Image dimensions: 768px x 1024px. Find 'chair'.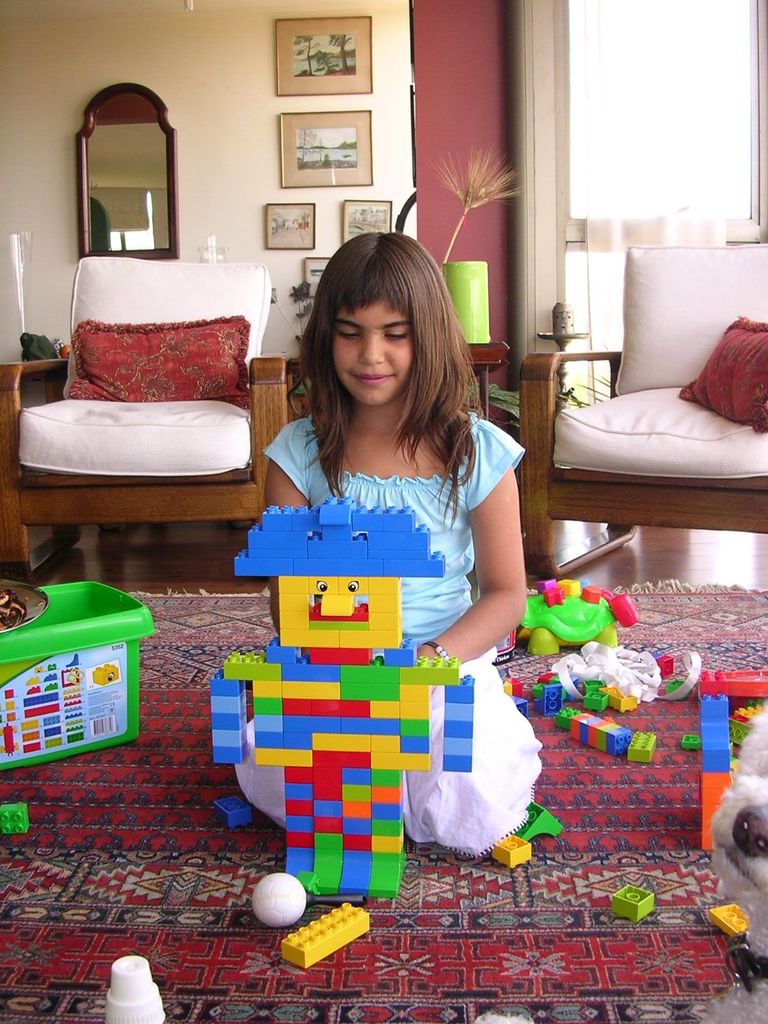
[516,240,767,581].
